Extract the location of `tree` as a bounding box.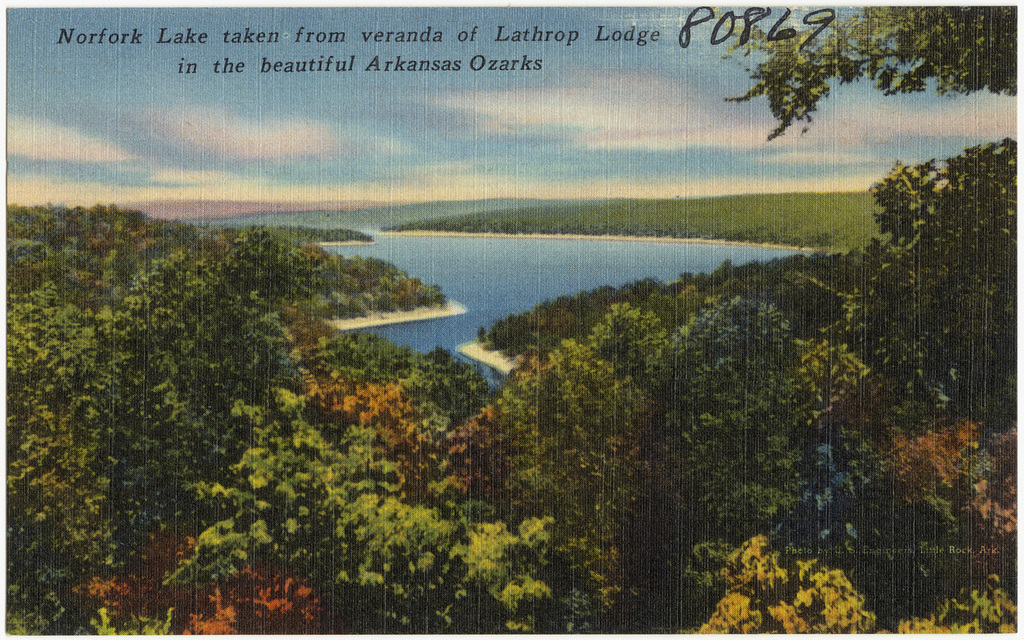
<box>576,296,670,431</box>.
